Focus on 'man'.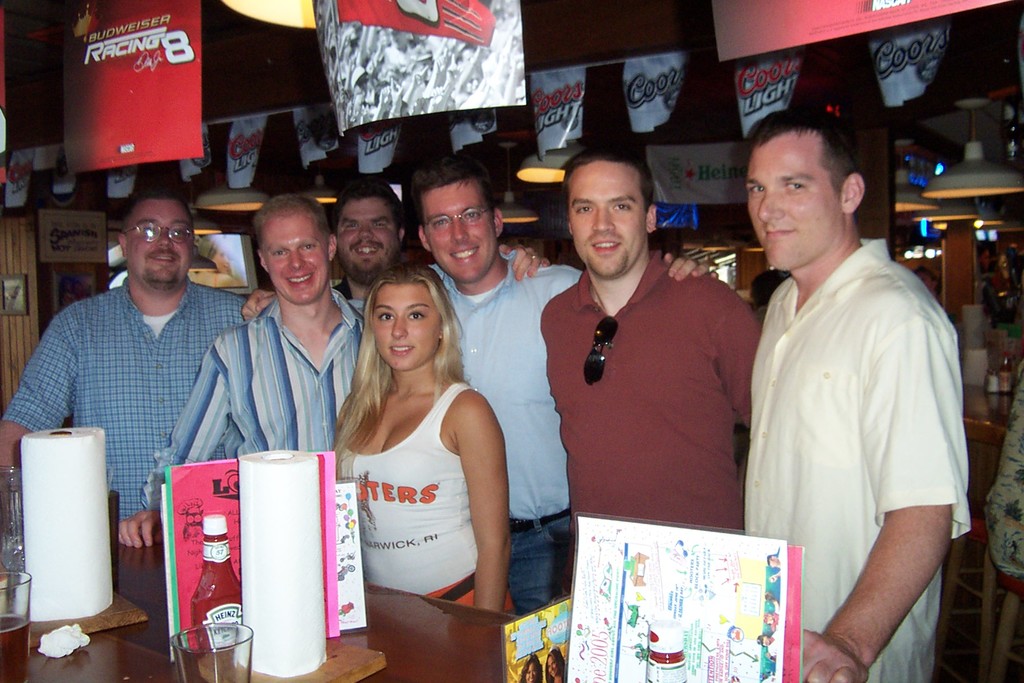
Focused at bbox(727, 104, 980, 677).
